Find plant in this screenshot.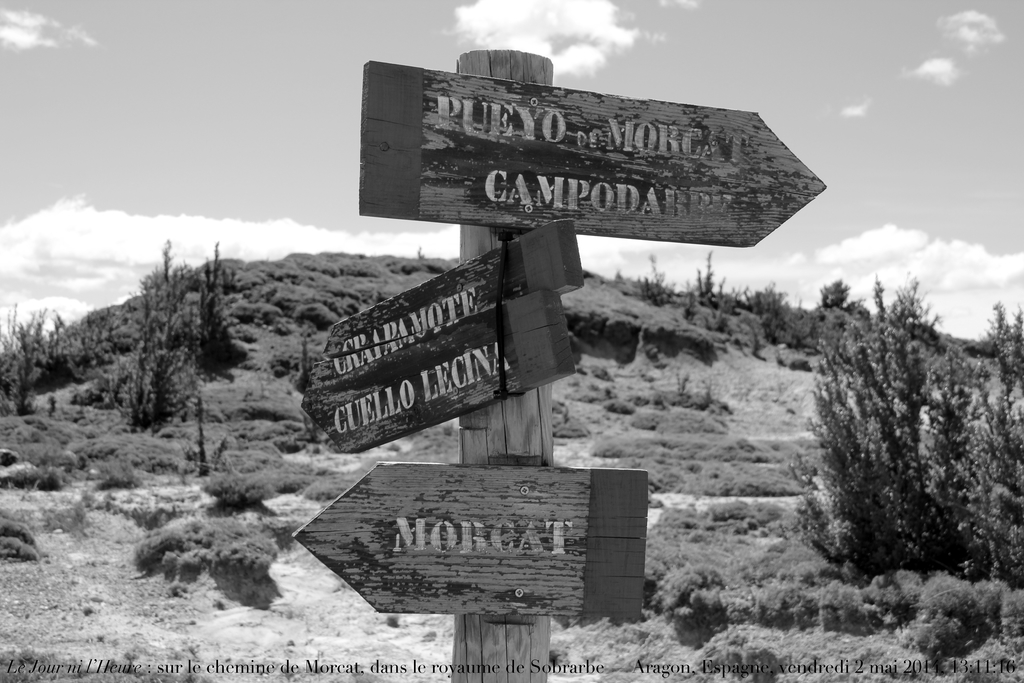
The bounding box for plant is x1=813 y1=274 x2=941 y2=449.
